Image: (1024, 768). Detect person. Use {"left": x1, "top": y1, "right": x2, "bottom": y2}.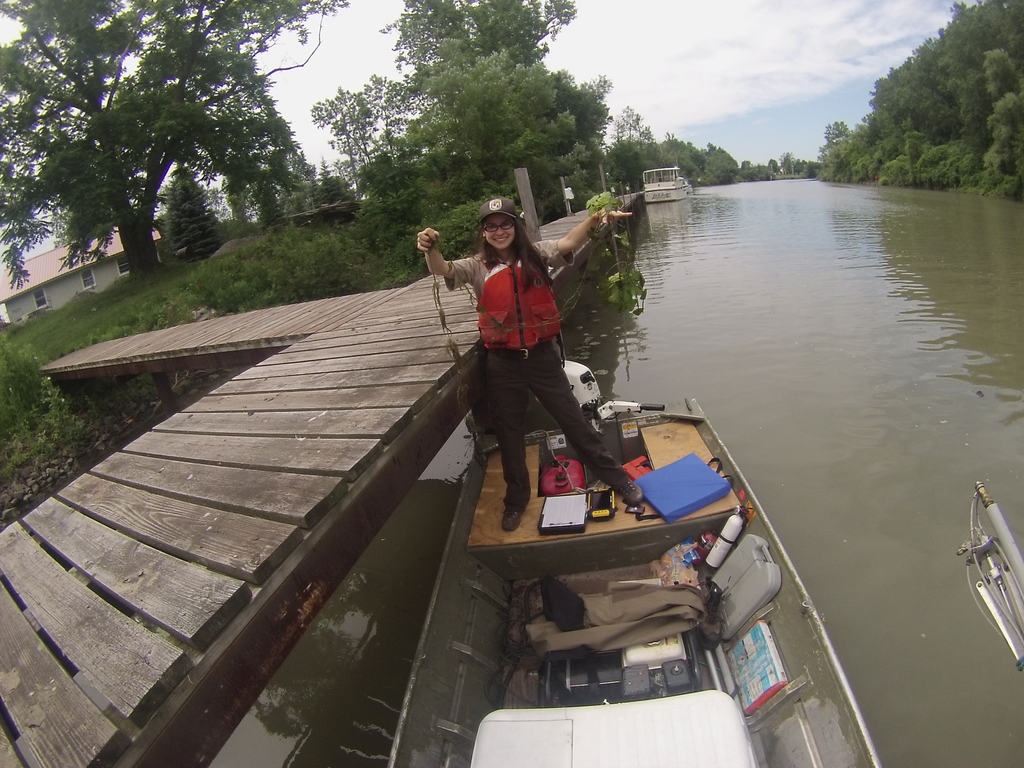
{"left": 415, "top": 198, "right": 632, "bottom": 531}.
